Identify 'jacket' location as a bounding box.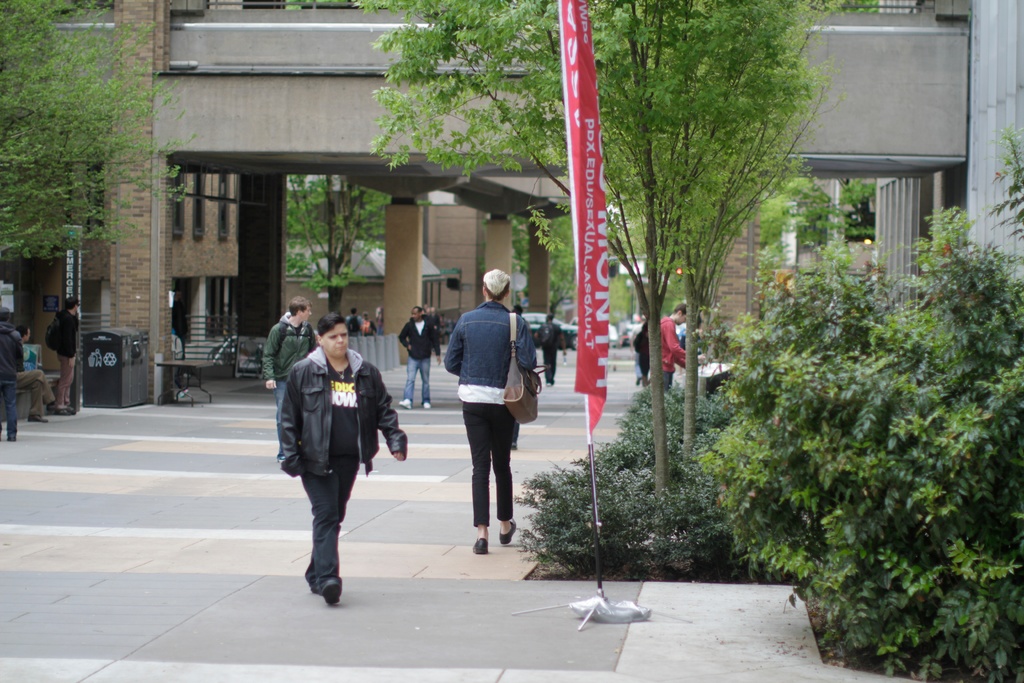
l=261, t=311, r=320, b=383.
